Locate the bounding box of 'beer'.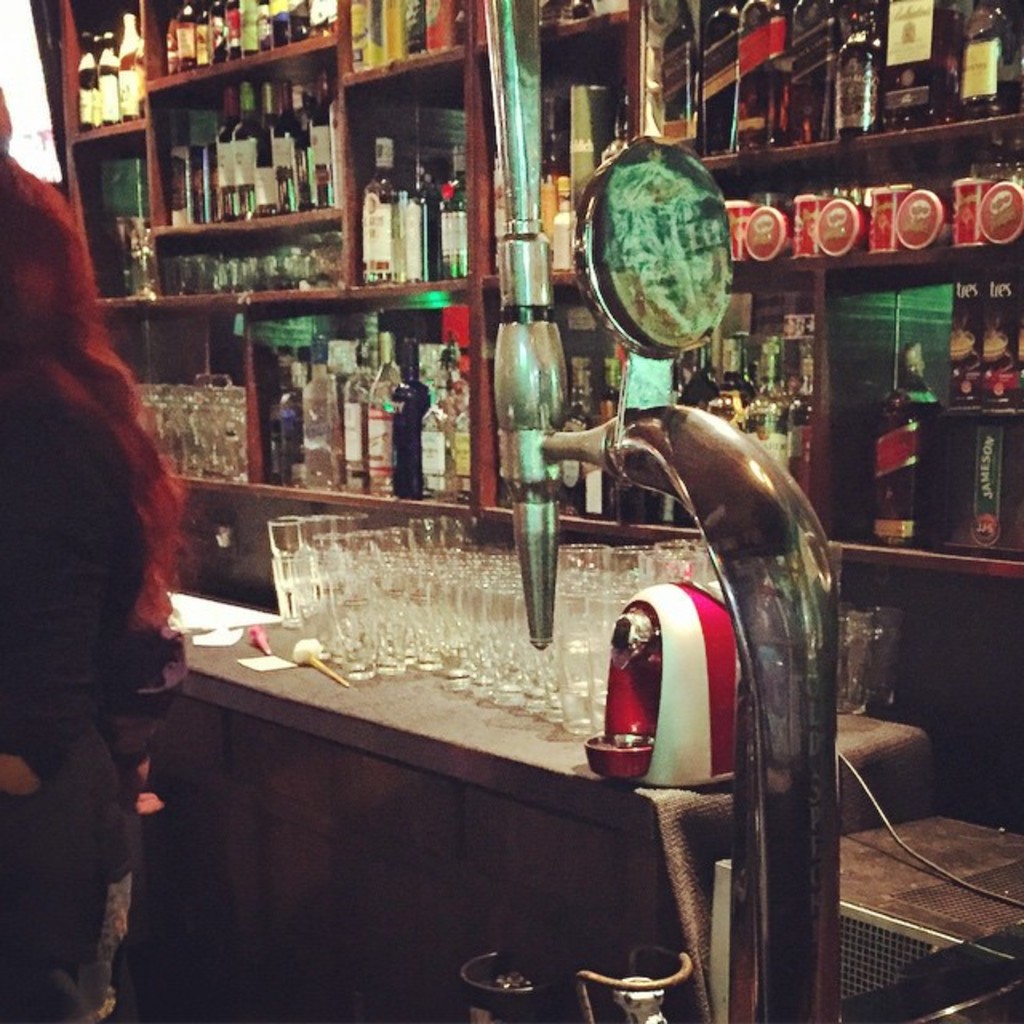
Bounding box: [738,333,808,480].
